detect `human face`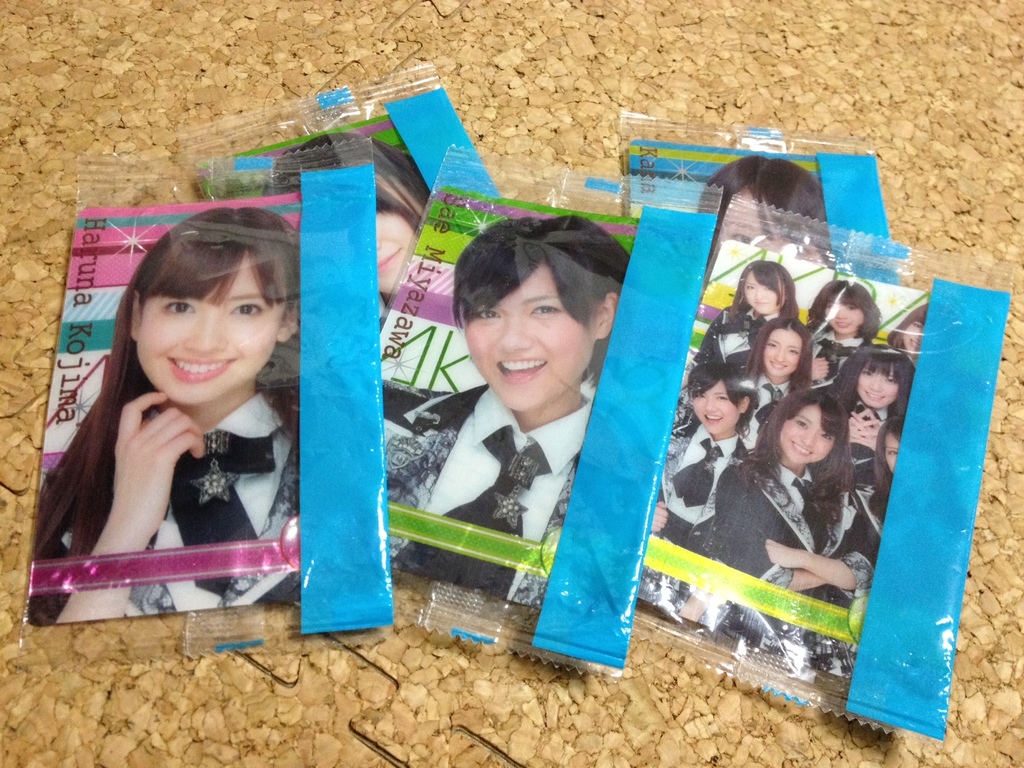
781/400/835/465
